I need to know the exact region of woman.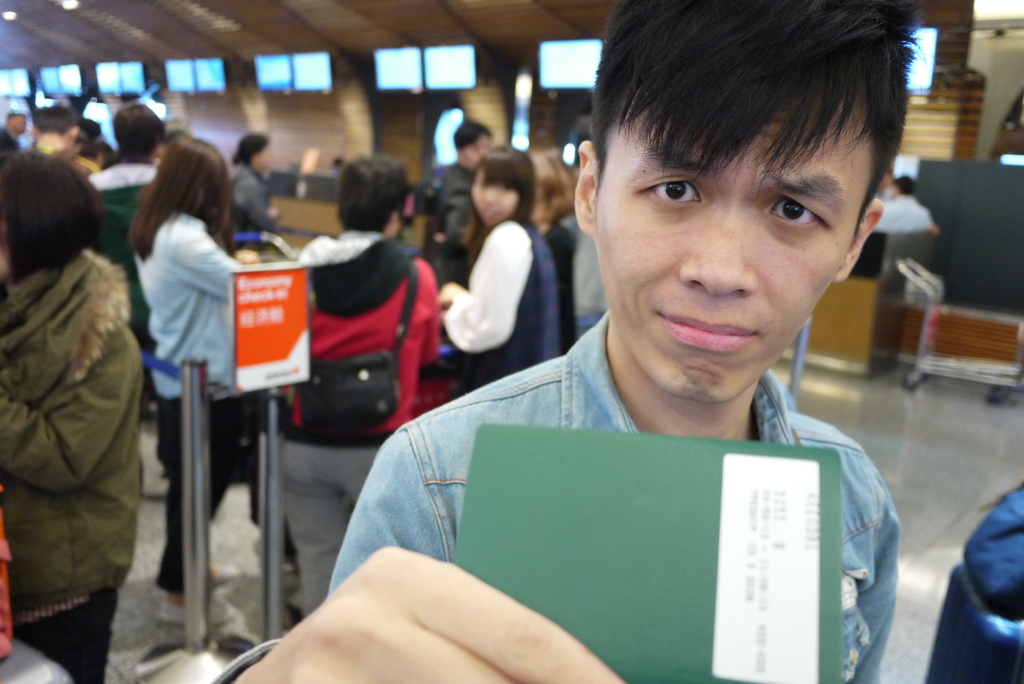
Region: {"x1": 122, "y1": 136, "x2": 271, "y2": 621}.
